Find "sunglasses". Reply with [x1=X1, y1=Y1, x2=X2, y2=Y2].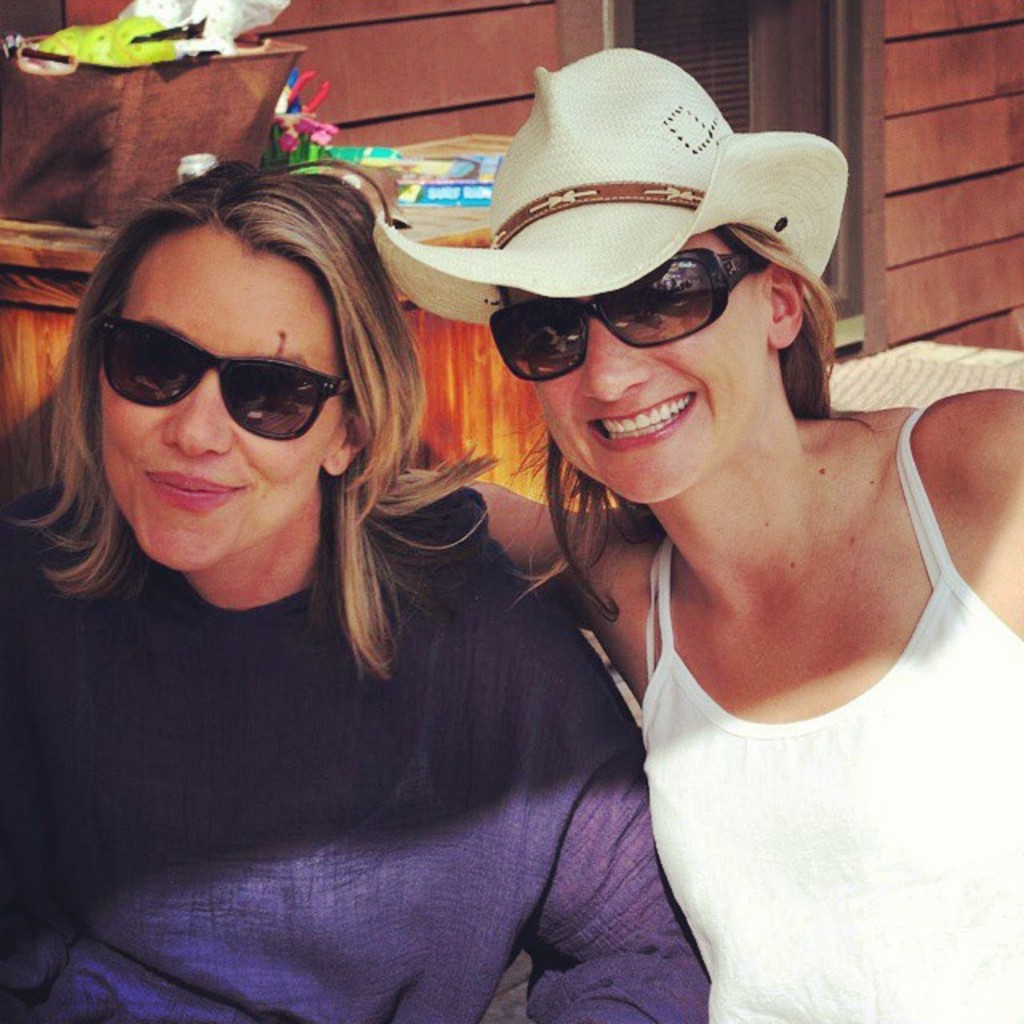
[x1=475, y1=238, x2=782, y2=402].
